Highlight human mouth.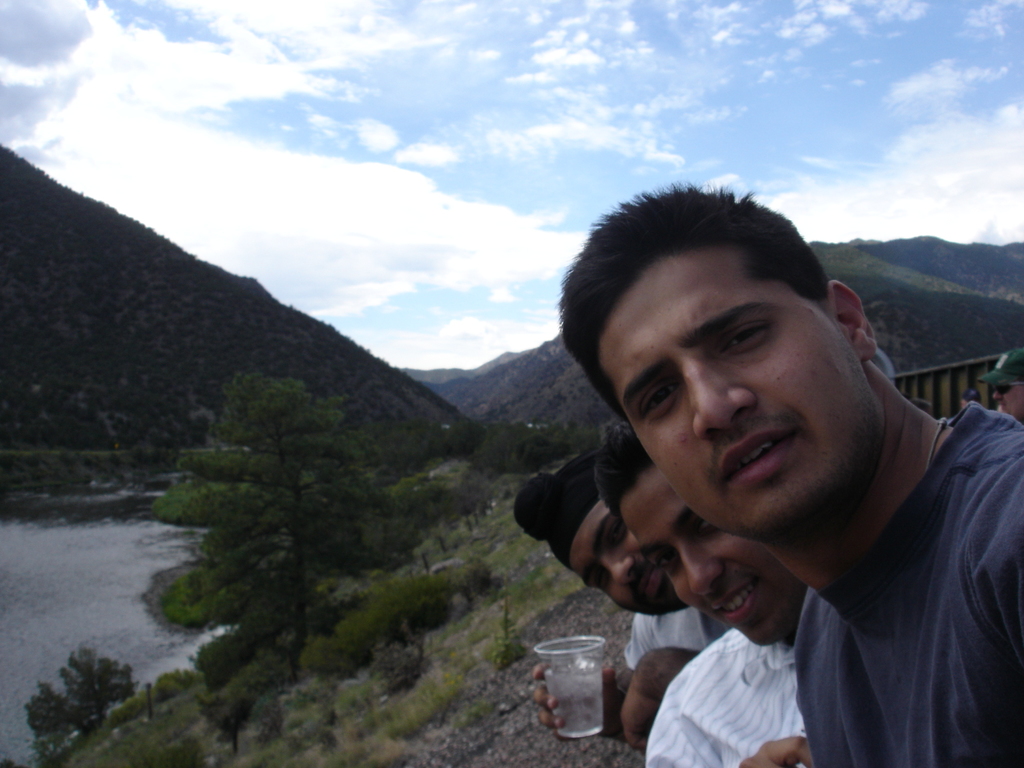
Highlighted region: select_region(719, 429, 797, 490).
